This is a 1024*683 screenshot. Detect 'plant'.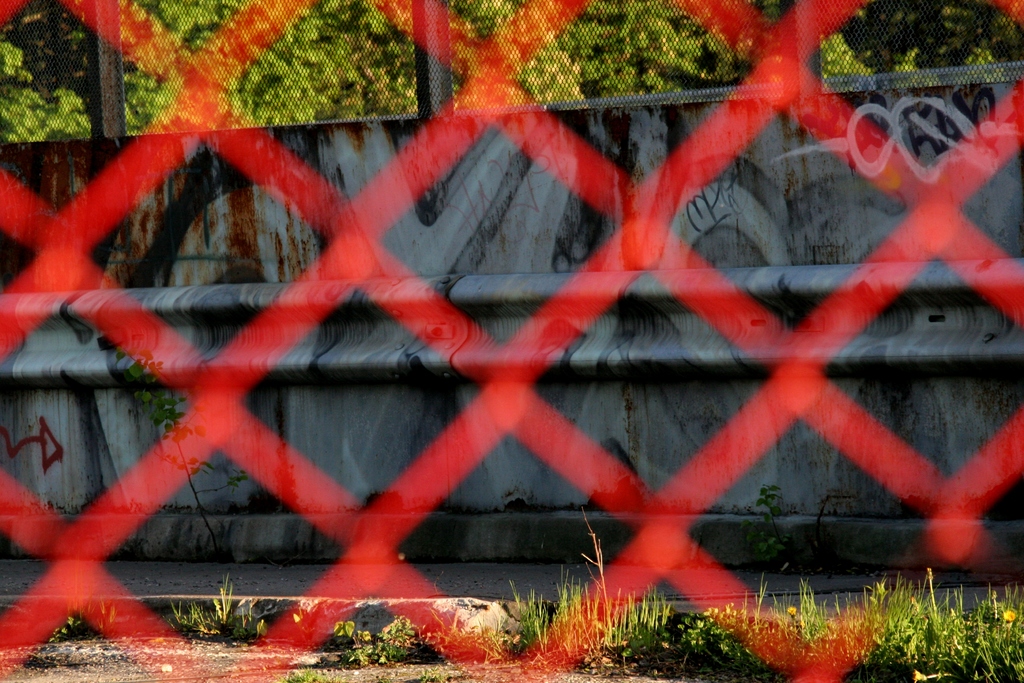
Rect(833, 572, 892, 682).
